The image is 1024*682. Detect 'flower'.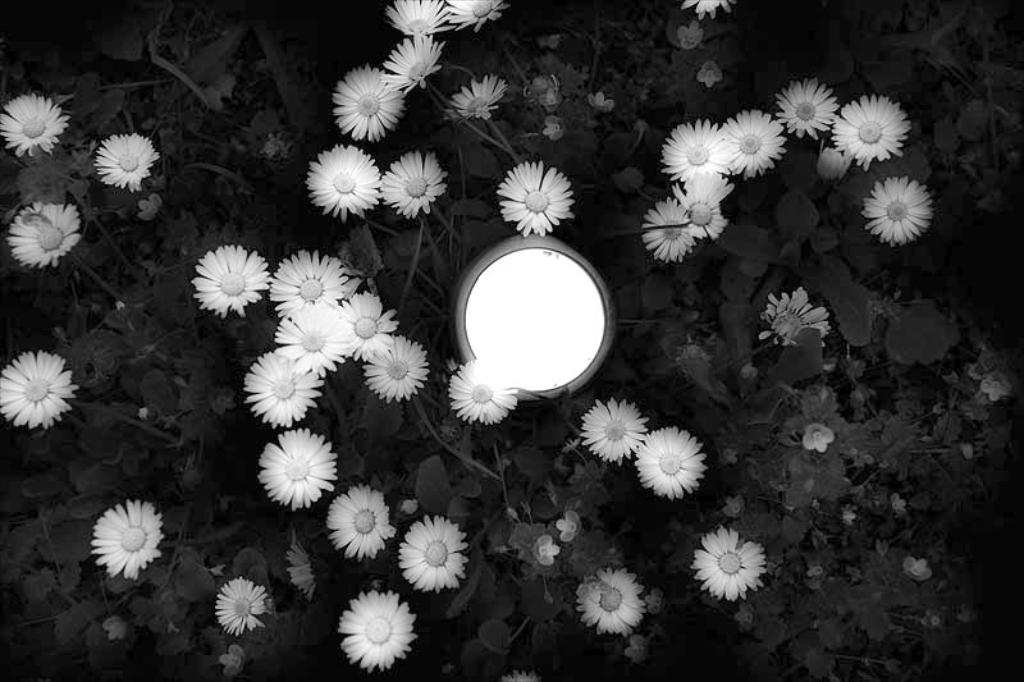
Detection: 193 243 269 321.
